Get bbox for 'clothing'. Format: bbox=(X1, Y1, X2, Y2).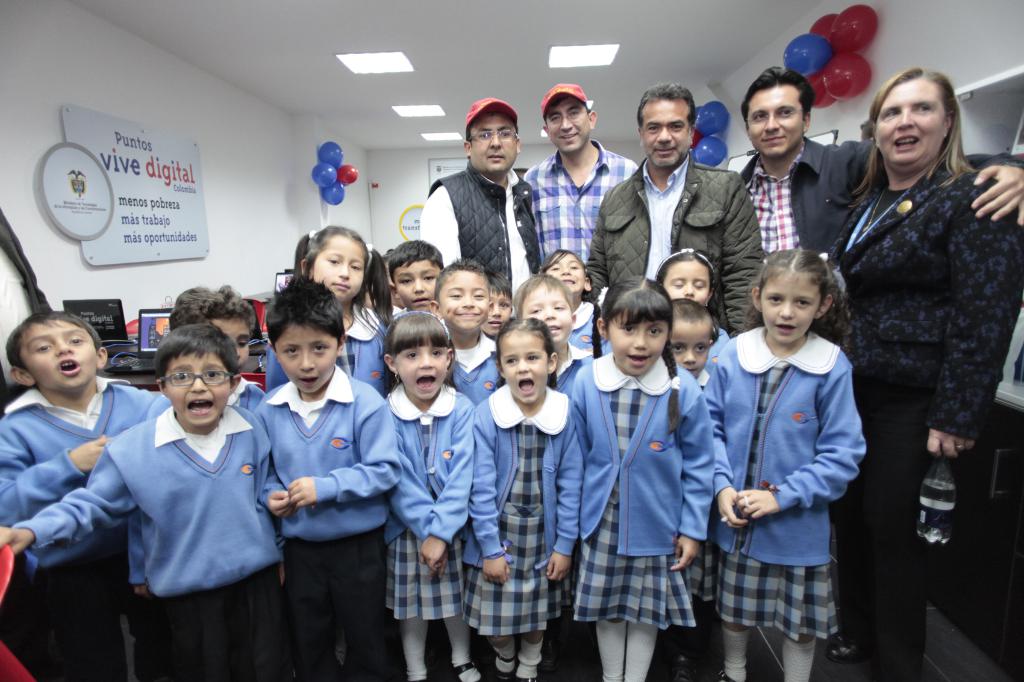
bbox=(250, 367, 399, 538).
